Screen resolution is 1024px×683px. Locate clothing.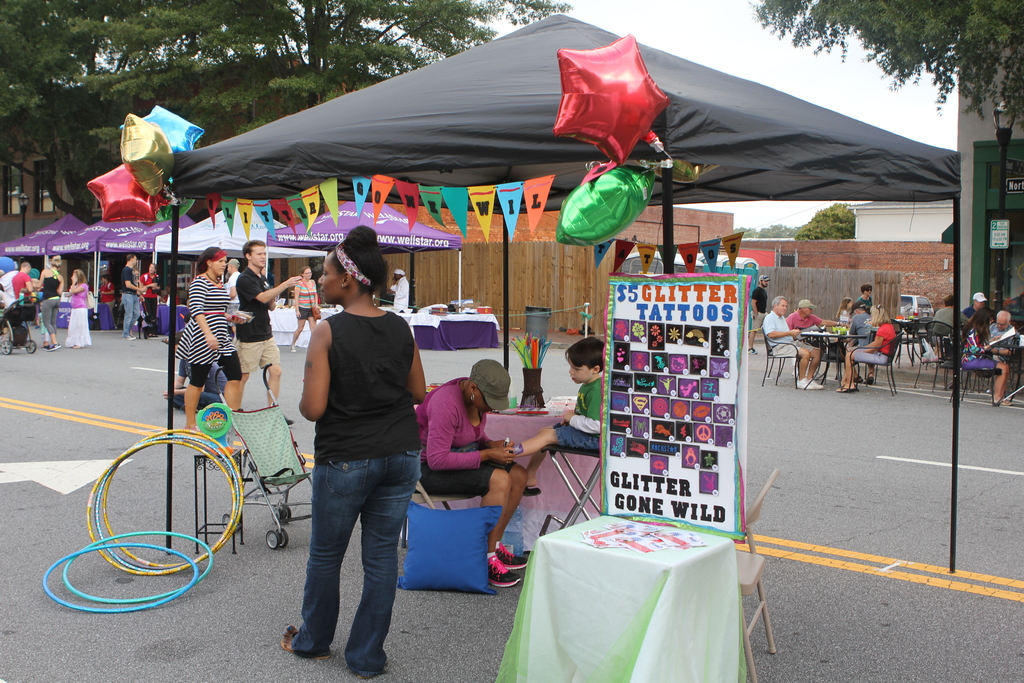
{"left": 295, "top": 279, "right": 317, "bottom": 318}.
